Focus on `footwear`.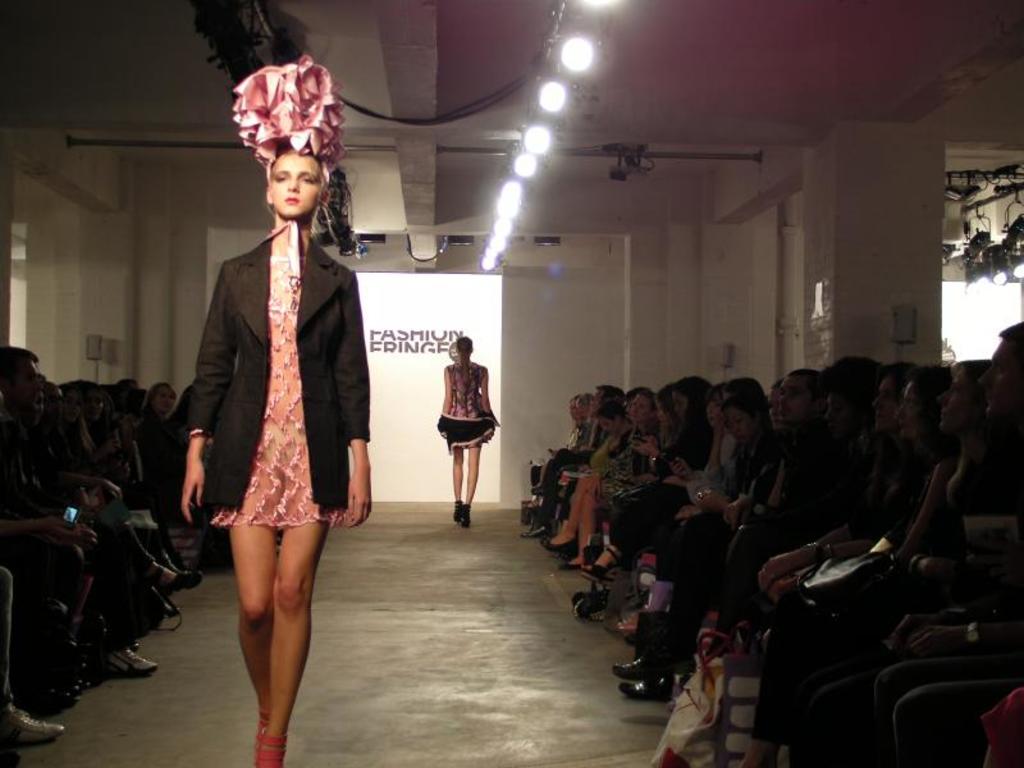
Focused at BBox(160, 570, 211, 594).
